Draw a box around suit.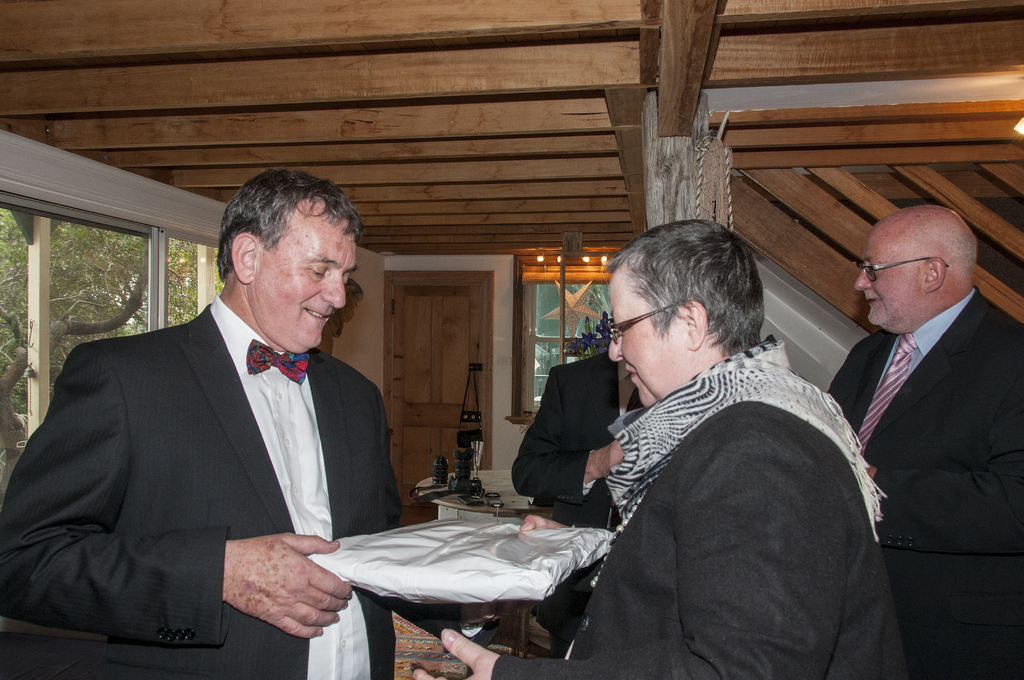
<bbox>509, 353, 653, 531</bbox>.
